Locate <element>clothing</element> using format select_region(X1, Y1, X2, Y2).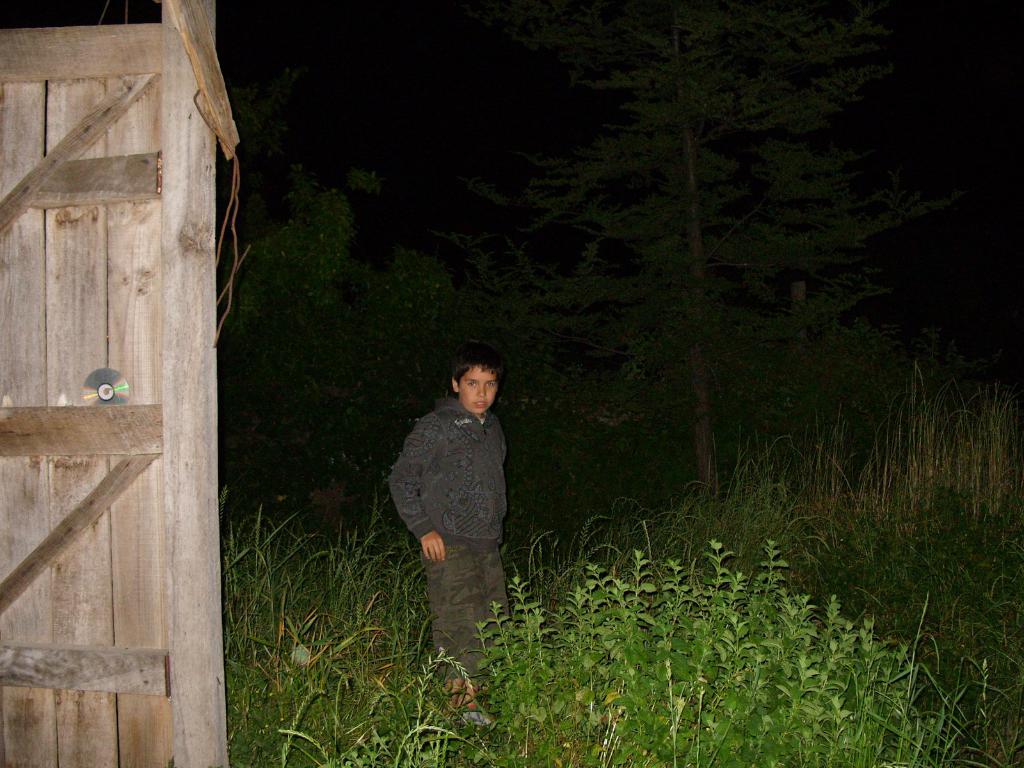
select_region(390, 396, 504, 675).
